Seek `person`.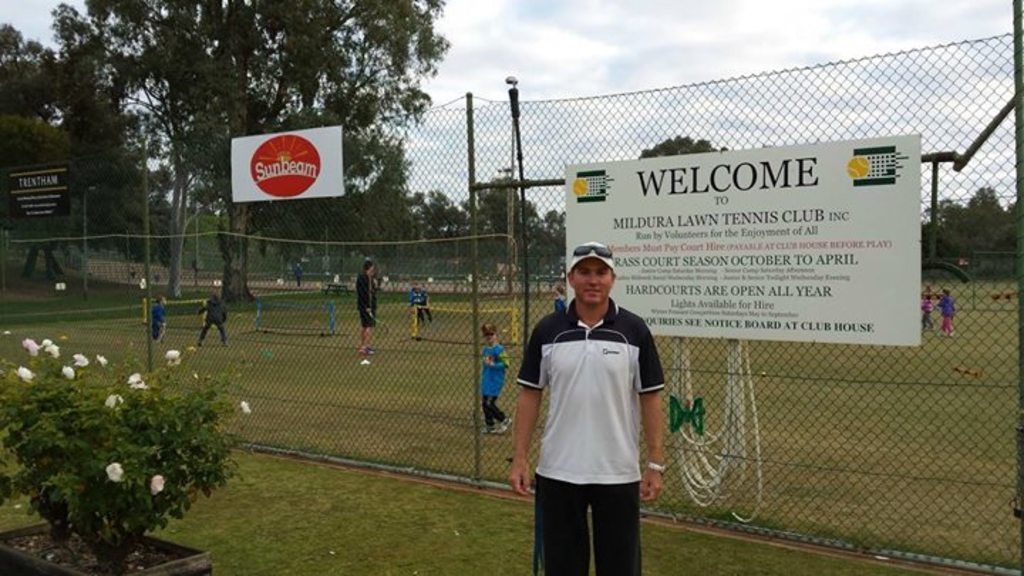
939:289:957:330.
